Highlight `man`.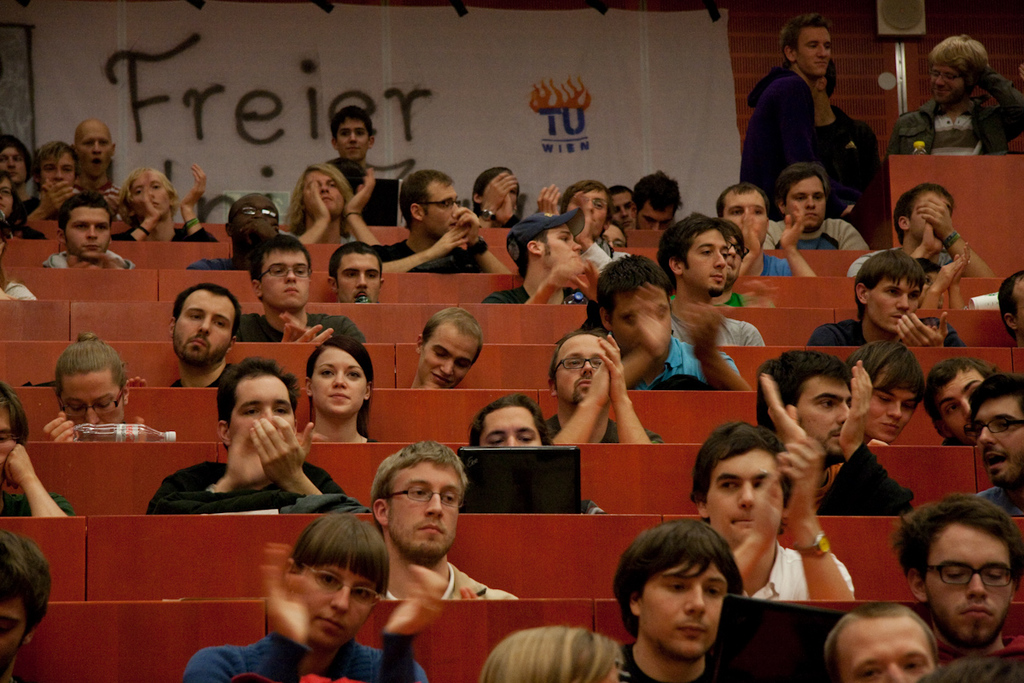
Highlighted region: [left=146, top=355, right=346, bottom=511].
